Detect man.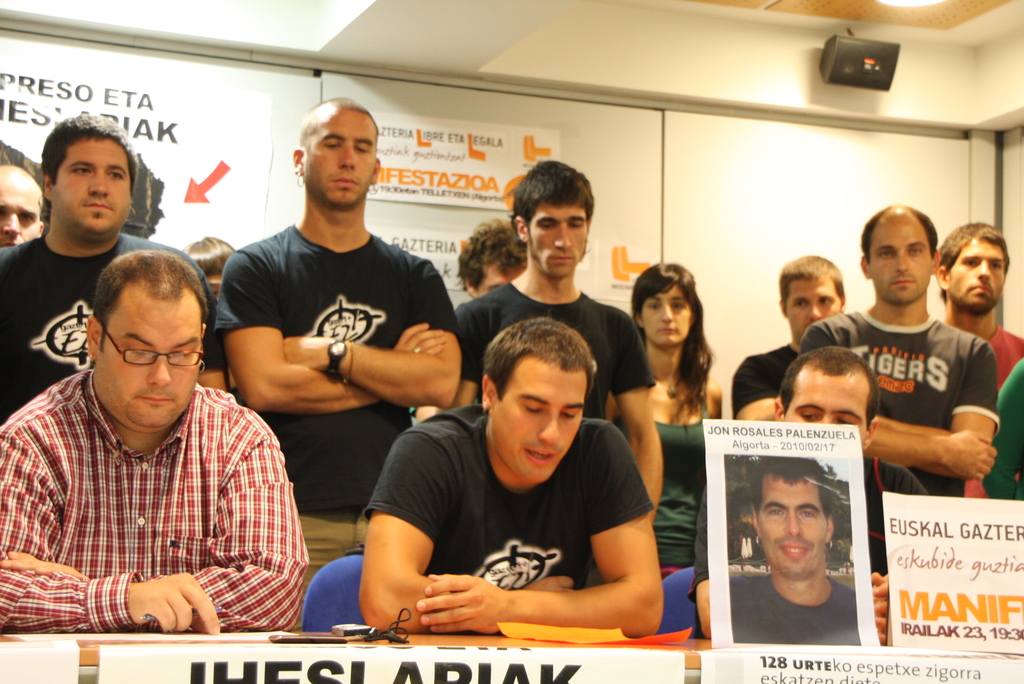
Detected at [left=932, top=221, right=1023, bottom=512].
